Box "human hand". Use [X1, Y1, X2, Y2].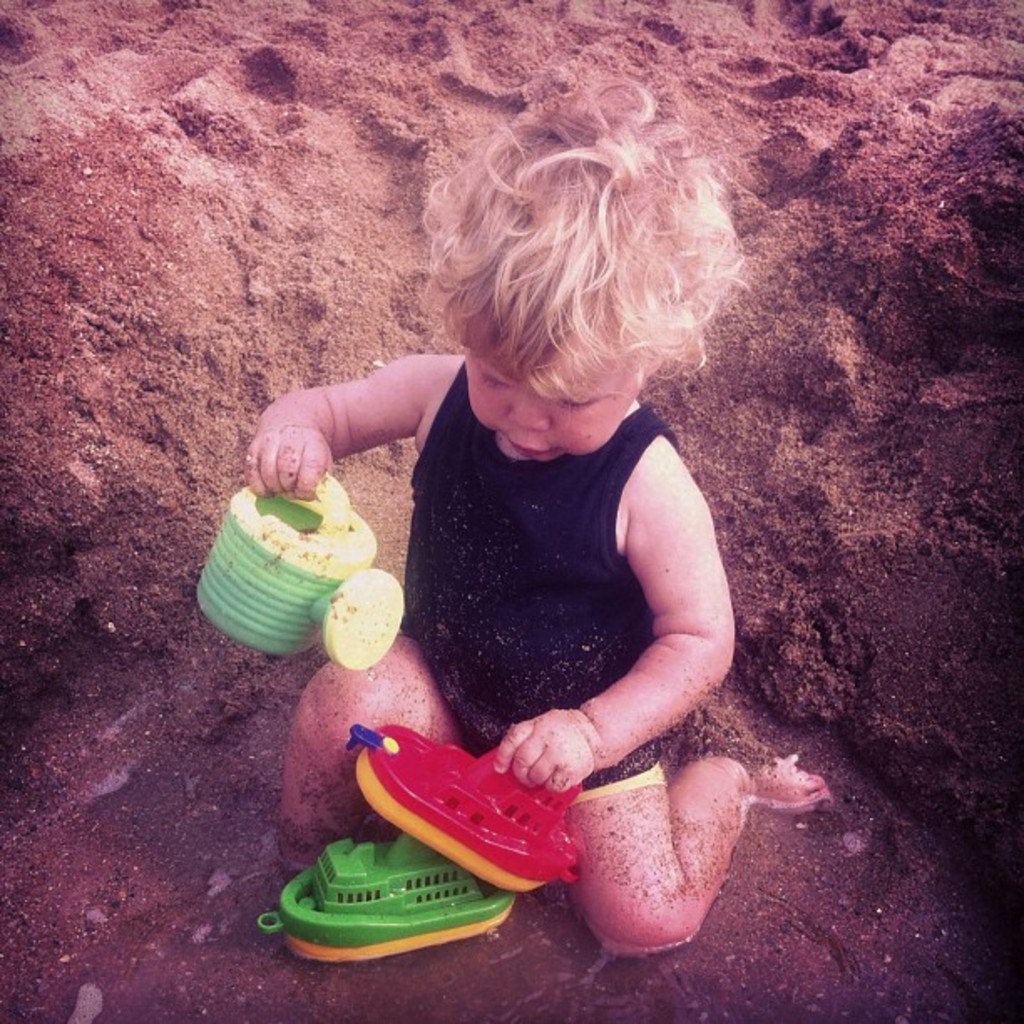
[244, 423, 331, 500].
